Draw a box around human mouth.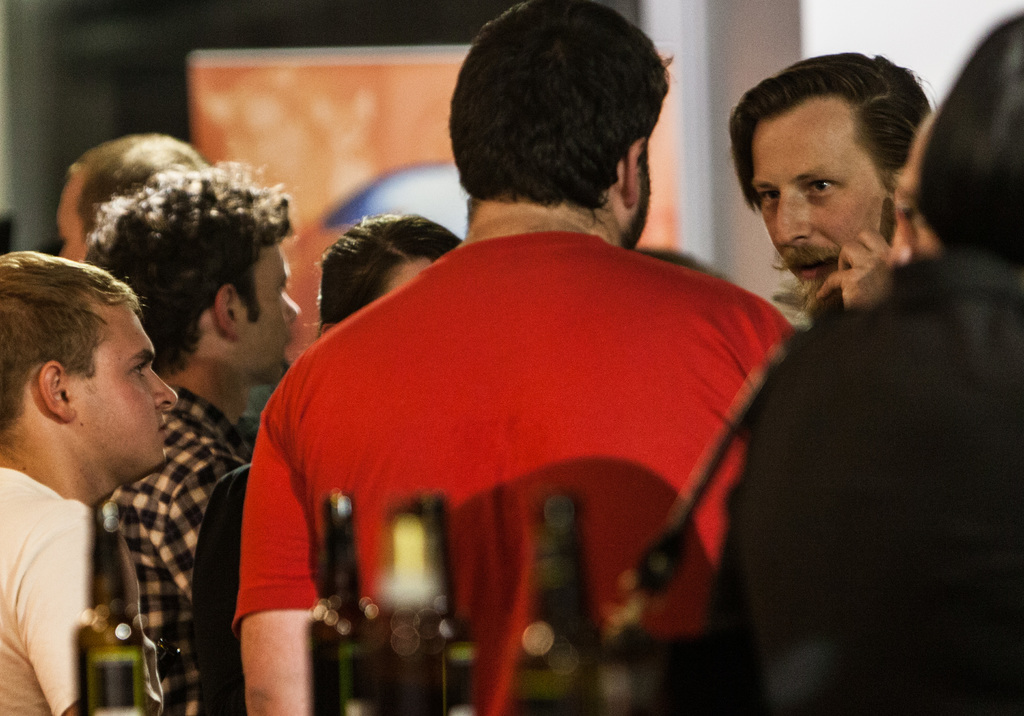
left=794, top=254, right=835, bottom=277.
